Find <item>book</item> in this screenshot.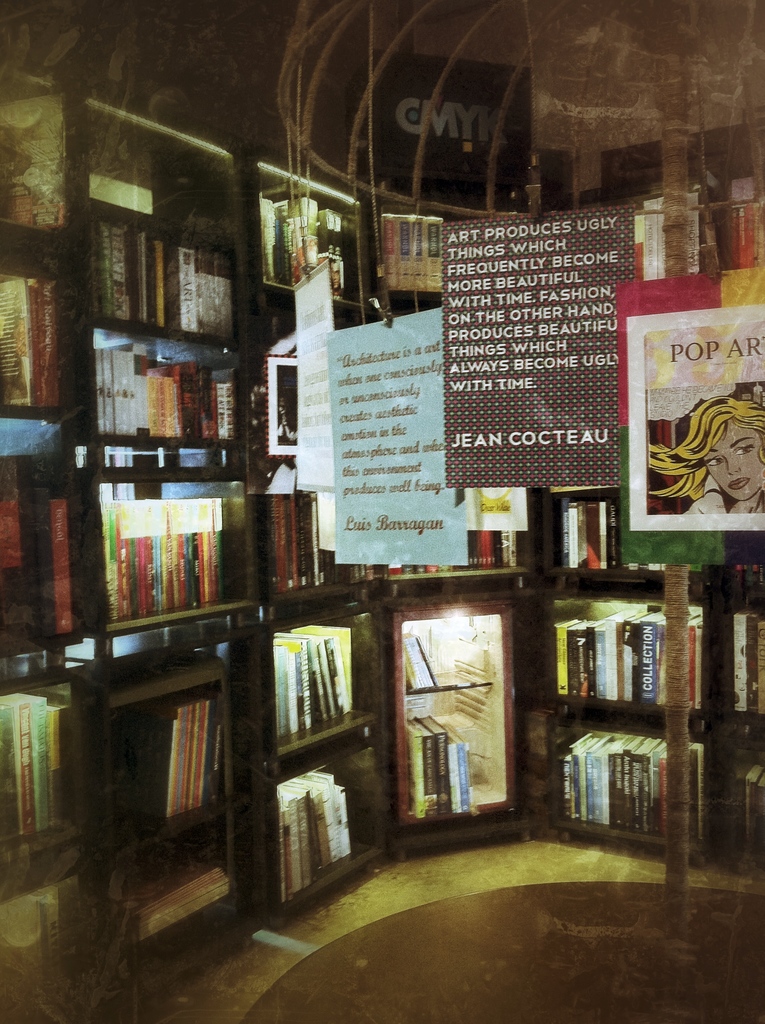
The bounding box for <item>book</item> is crop(120, 715, 179, 819).
